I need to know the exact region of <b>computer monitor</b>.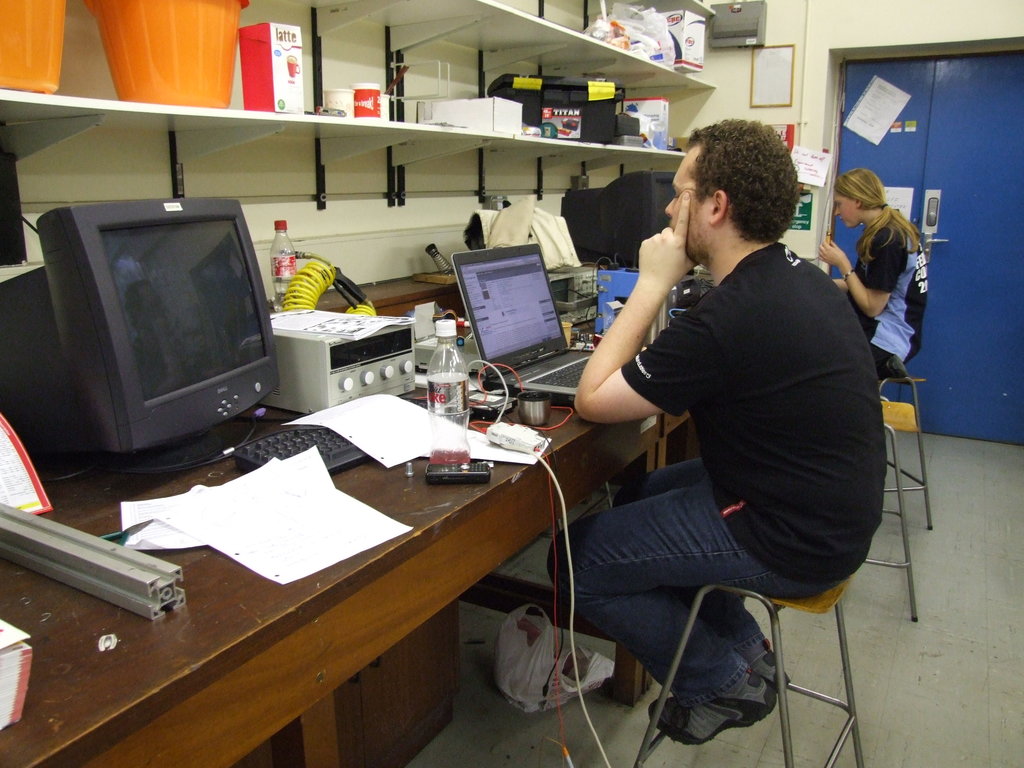
Region: bbox(1, 195, 277, 468).
